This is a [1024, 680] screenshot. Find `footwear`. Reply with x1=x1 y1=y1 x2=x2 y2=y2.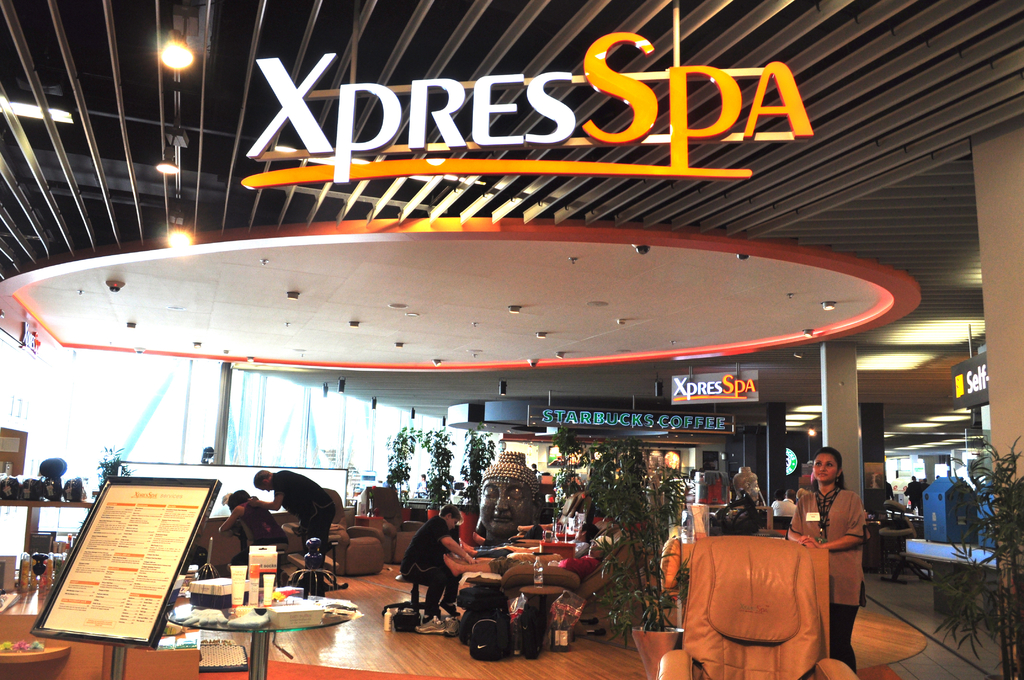
x1=423 y1=608 x2=457 y2=626.
